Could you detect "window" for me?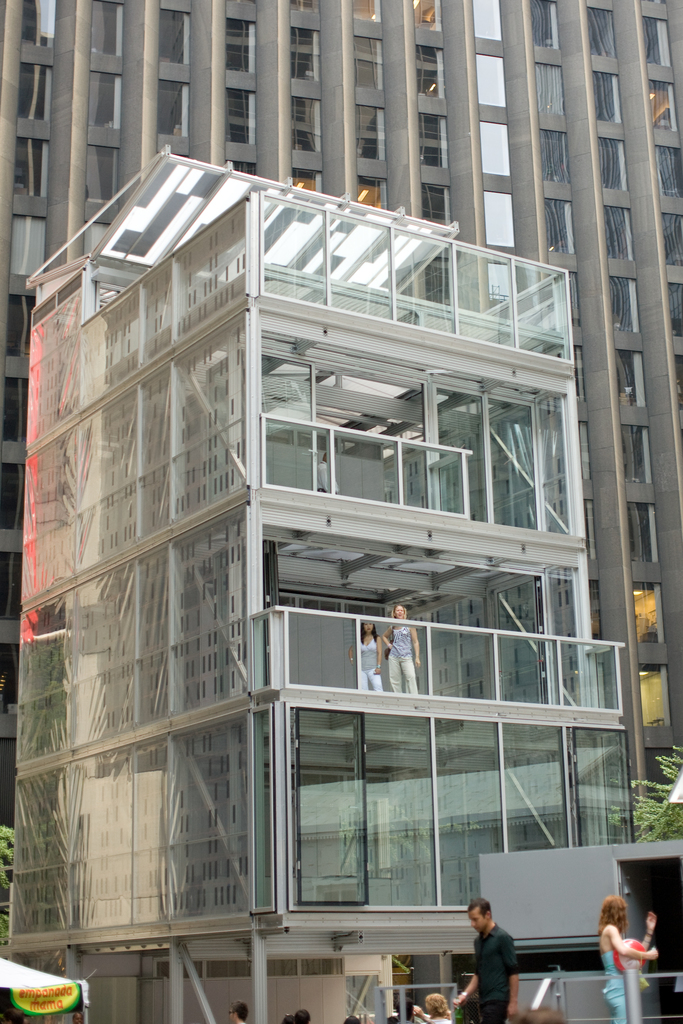
Detection result: locate(236, 159, 259, 173).
